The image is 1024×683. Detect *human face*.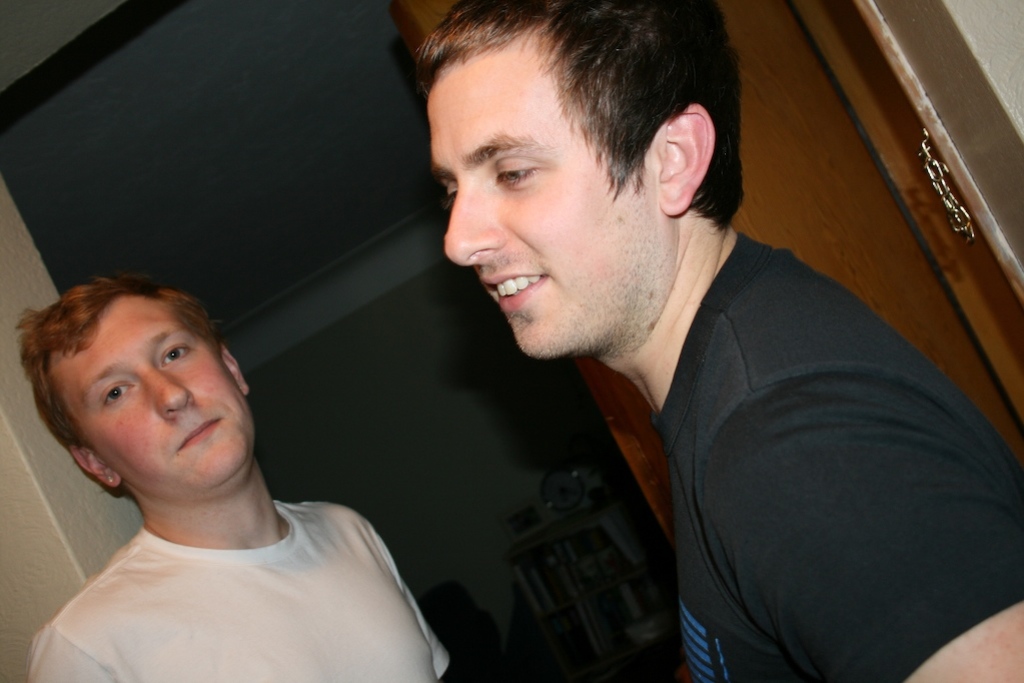
Detection: <box>427,61,666,360</box>.
